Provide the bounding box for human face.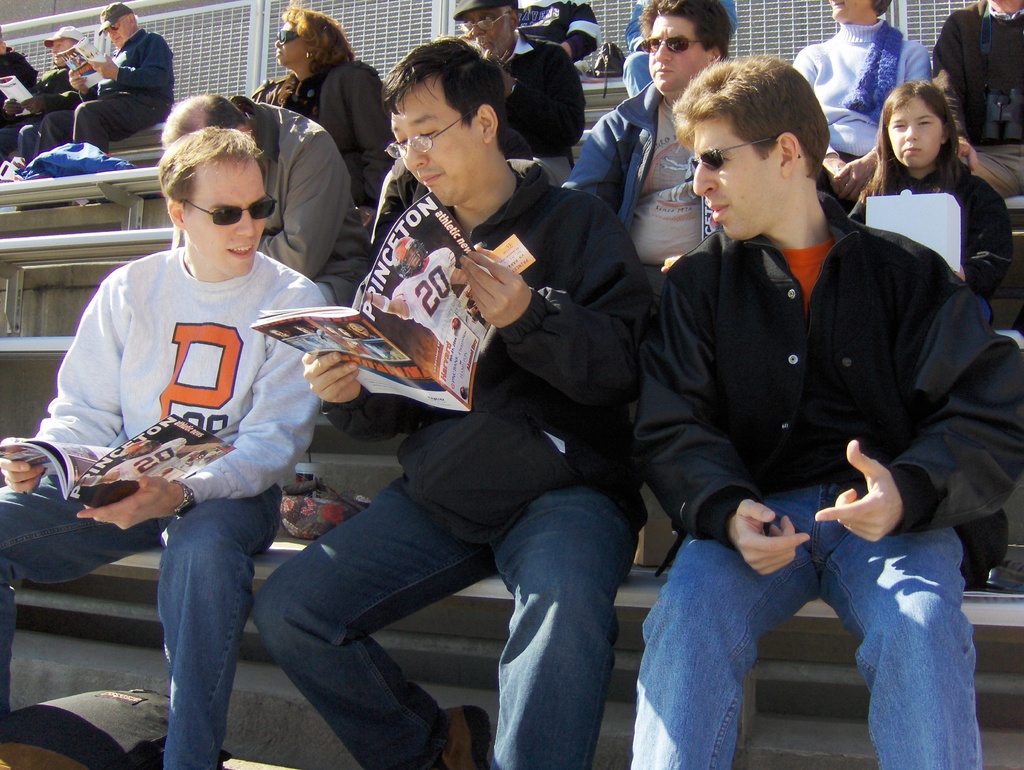
[left=181, top=153, right=270, bottom=276].
